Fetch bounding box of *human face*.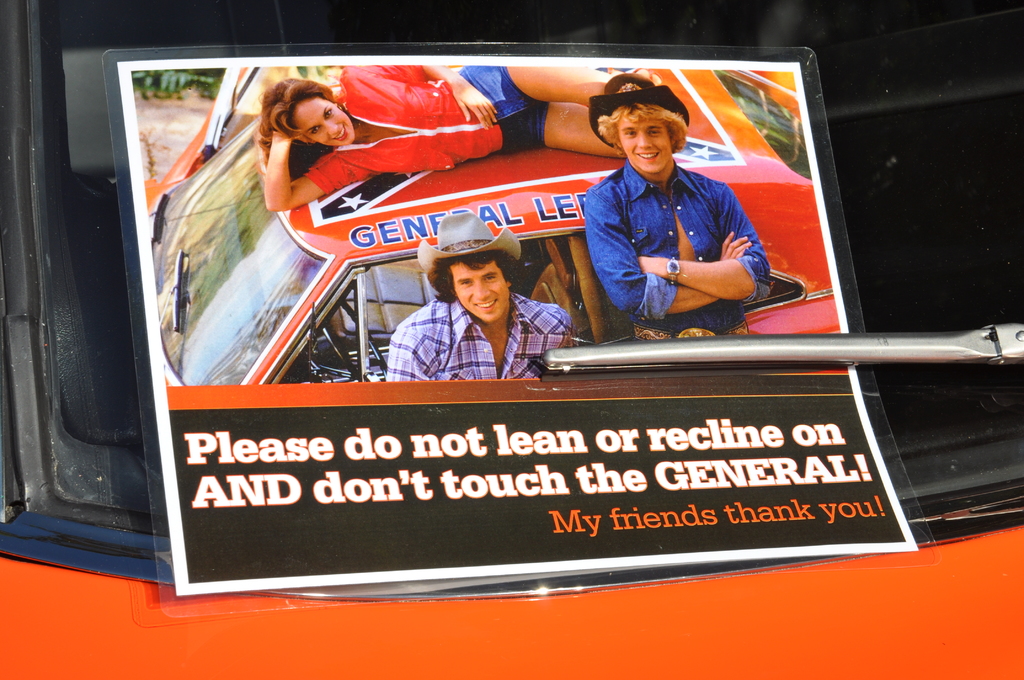
Bbox: box(458, 264, 505, 323).
